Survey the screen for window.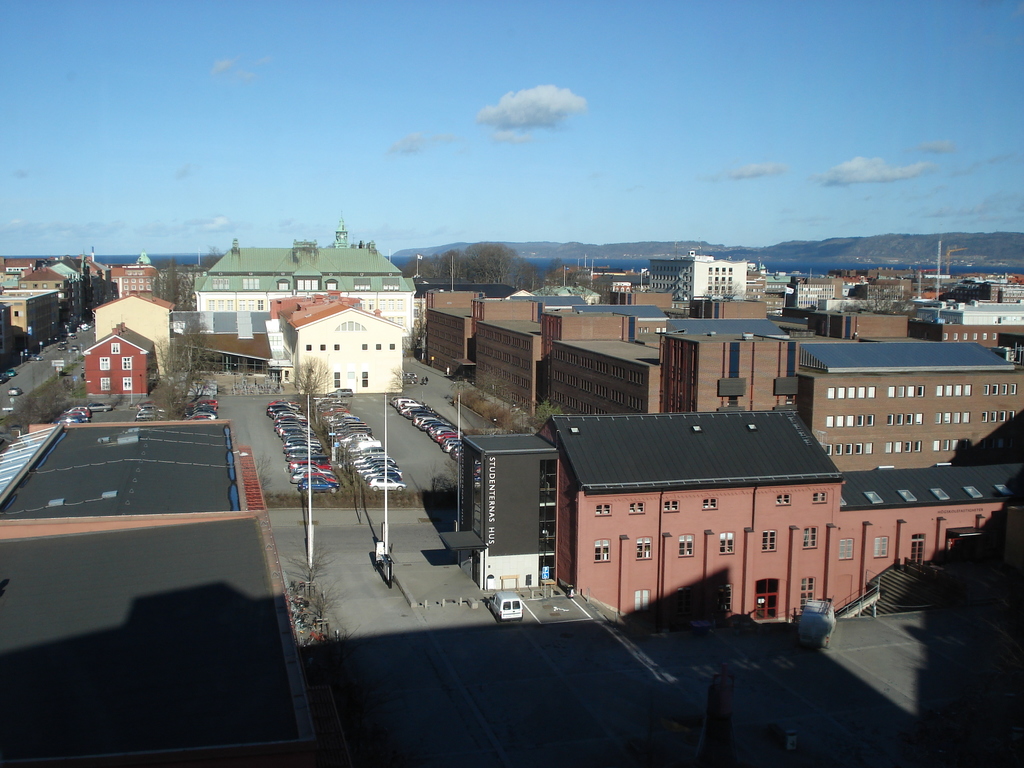
Survey found: [x1=718, y1=531, x2=735, y2=554].
